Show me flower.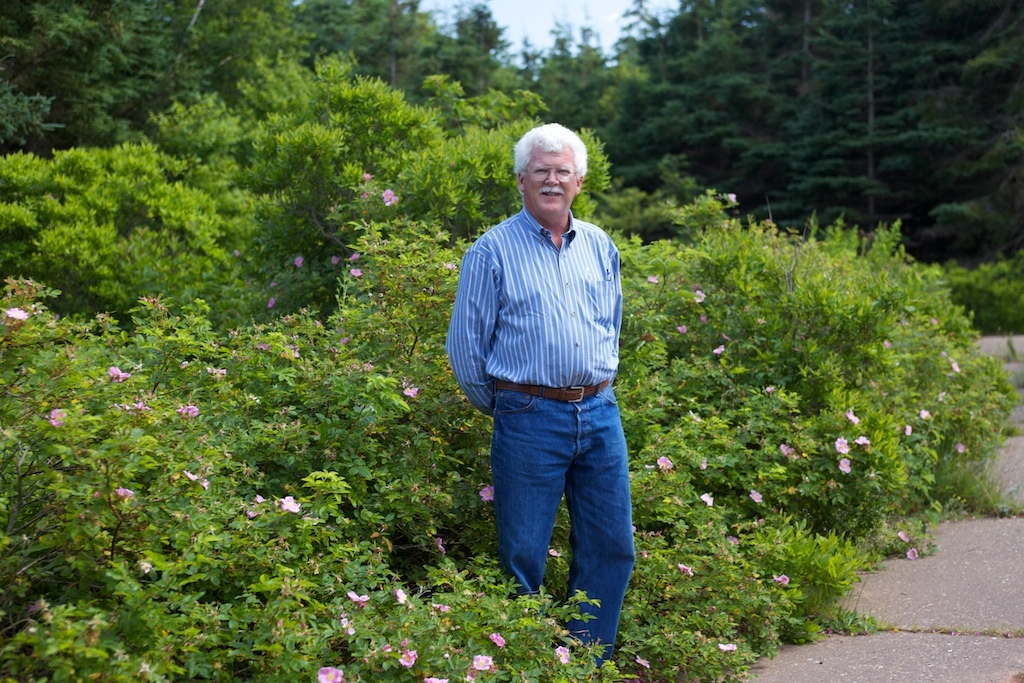
flower is here: region(675, 324, 686, 336).
